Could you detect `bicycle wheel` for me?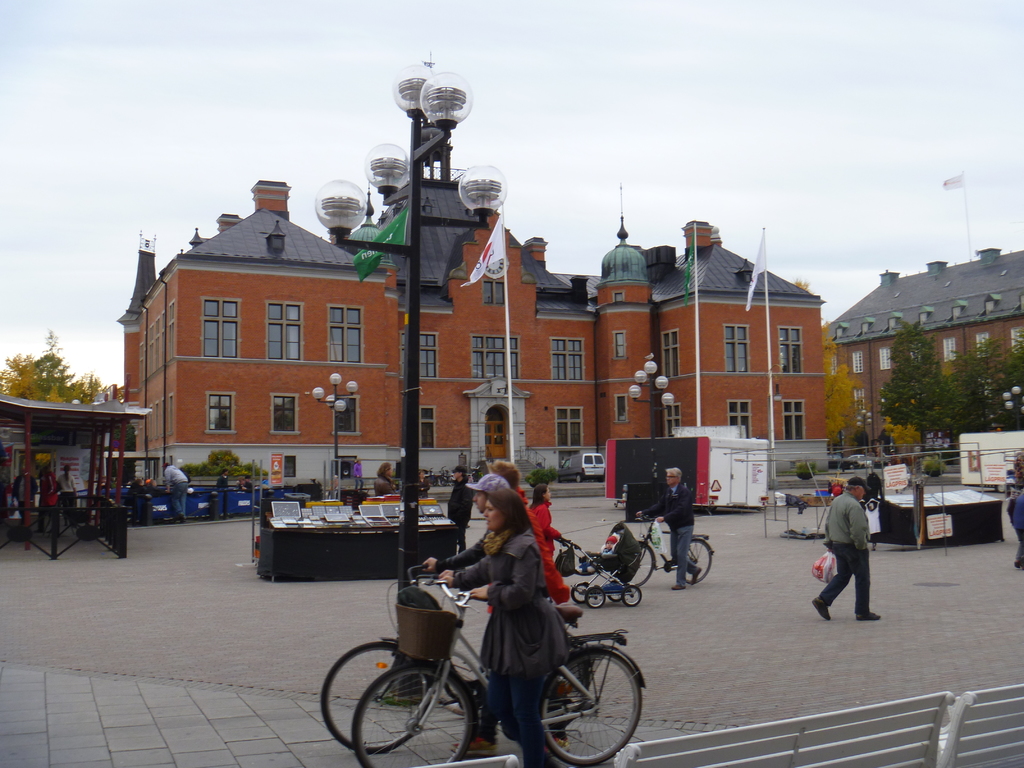
Detection result: Rect(686, 537, 712, 583).
